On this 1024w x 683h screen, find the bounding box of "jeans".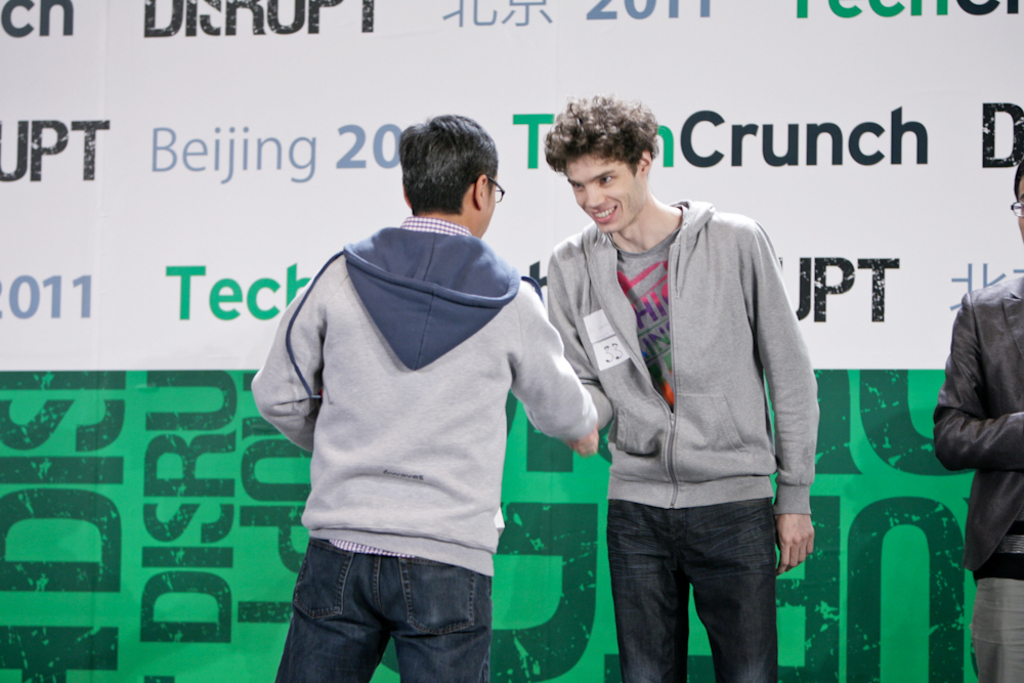
Bounding box: bbox=(610, 497, 779, 682).
